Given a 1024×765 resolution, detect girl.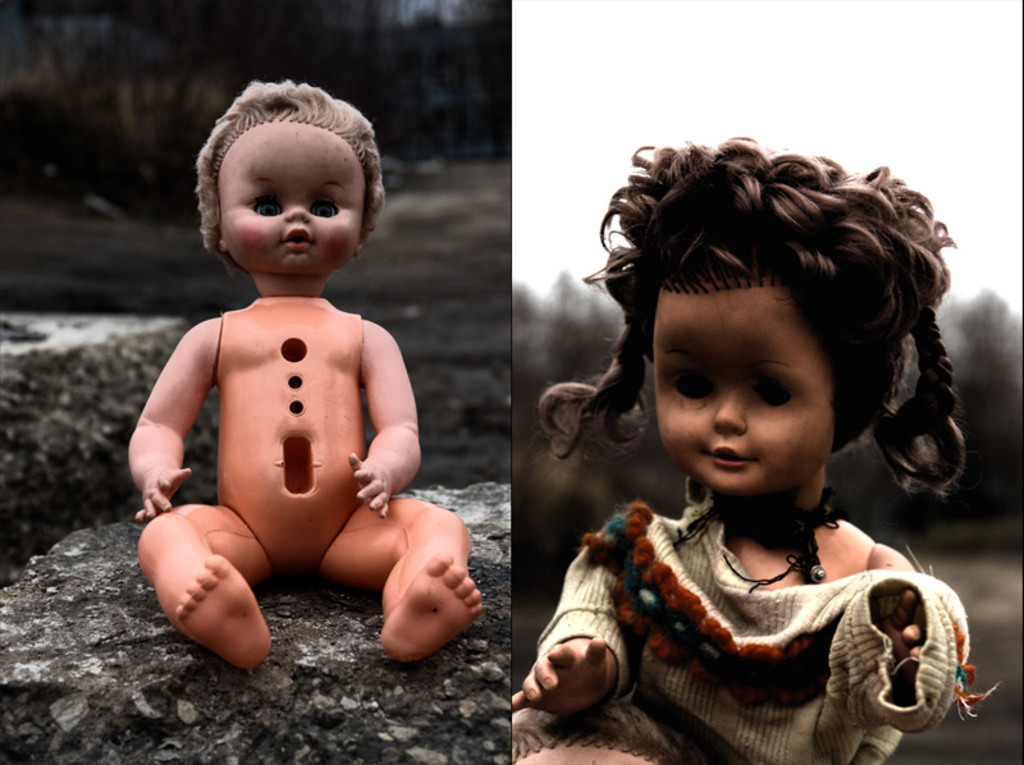
[125, 77, 483, 670].
